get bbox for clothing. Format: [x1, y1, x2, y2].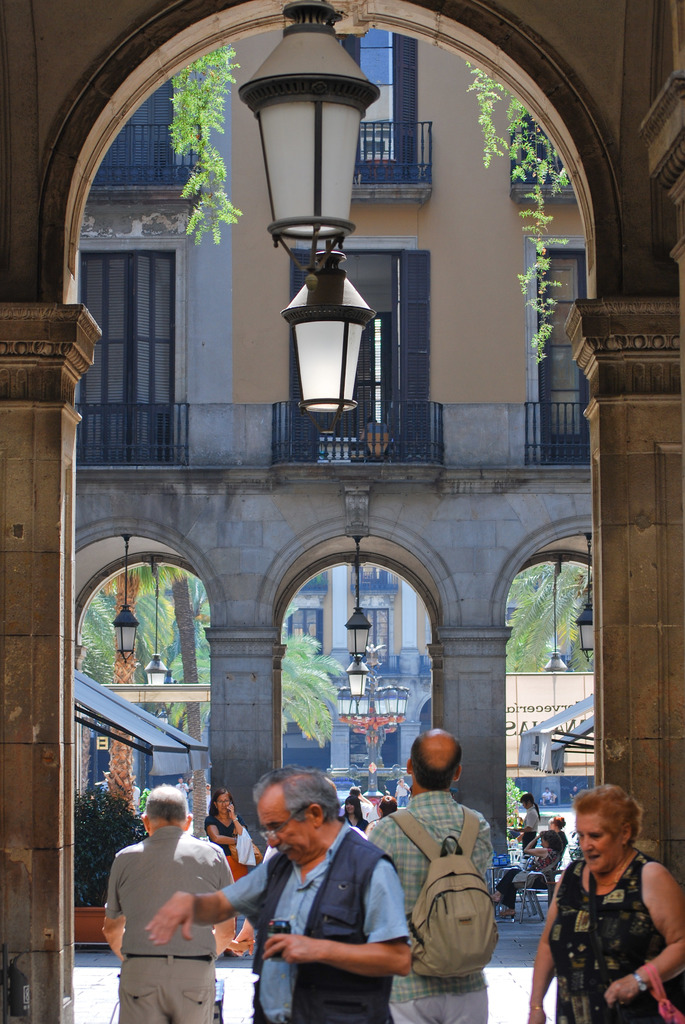
[210, 829, 413, 1023].
